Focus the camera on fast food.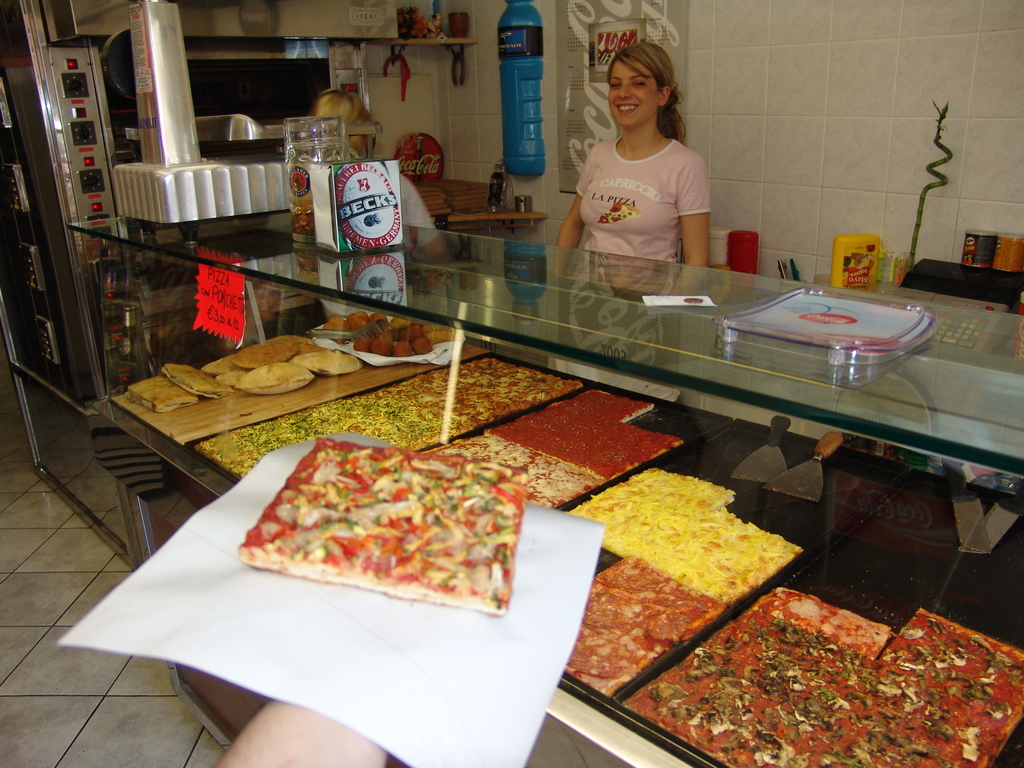
Focus region: detection(557, 552, 720, 700).
